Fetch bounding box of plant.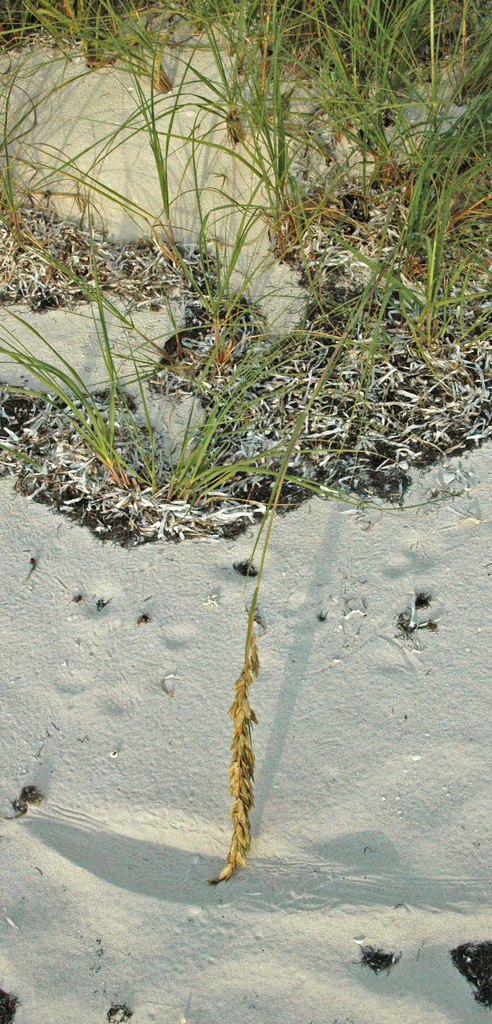
Bbox: BBox(0, 0, 491, 880).
